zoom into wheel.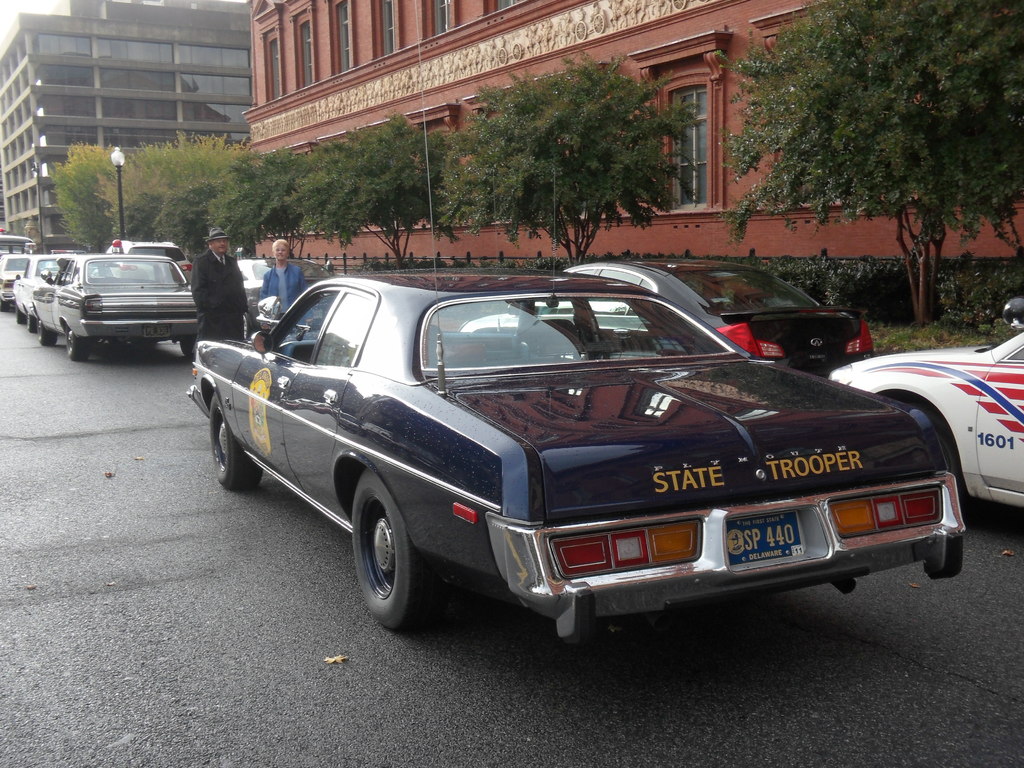
Zoom target: {"x1": 181, "y1": 333, "x2": 201, "y2": 357}.
